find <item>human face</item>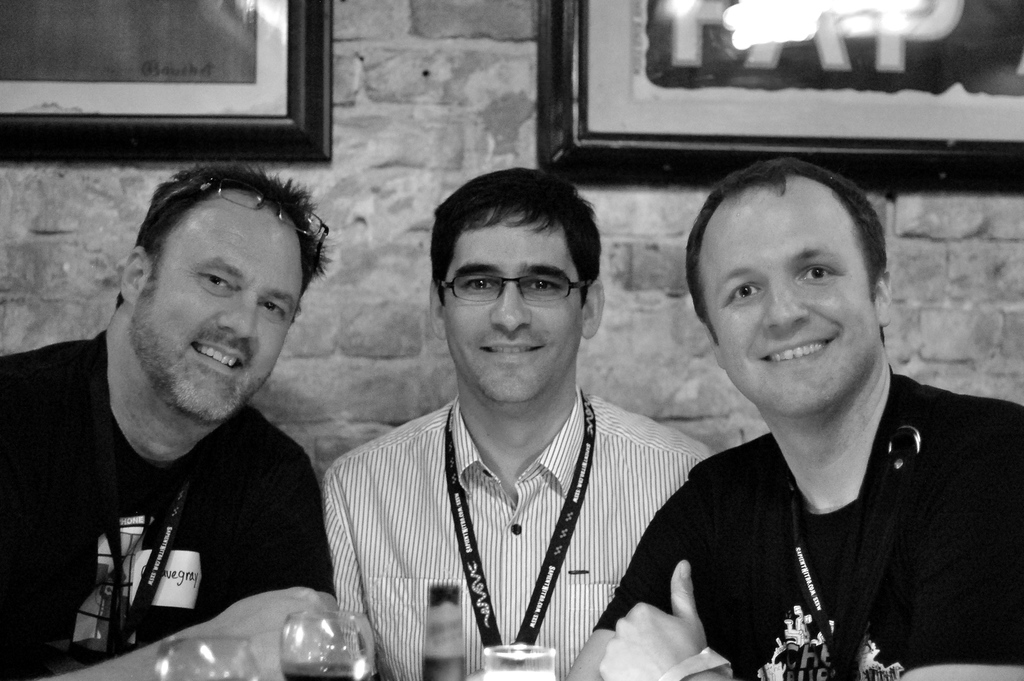
(left=696, top=153, right=911, bottom=404)
